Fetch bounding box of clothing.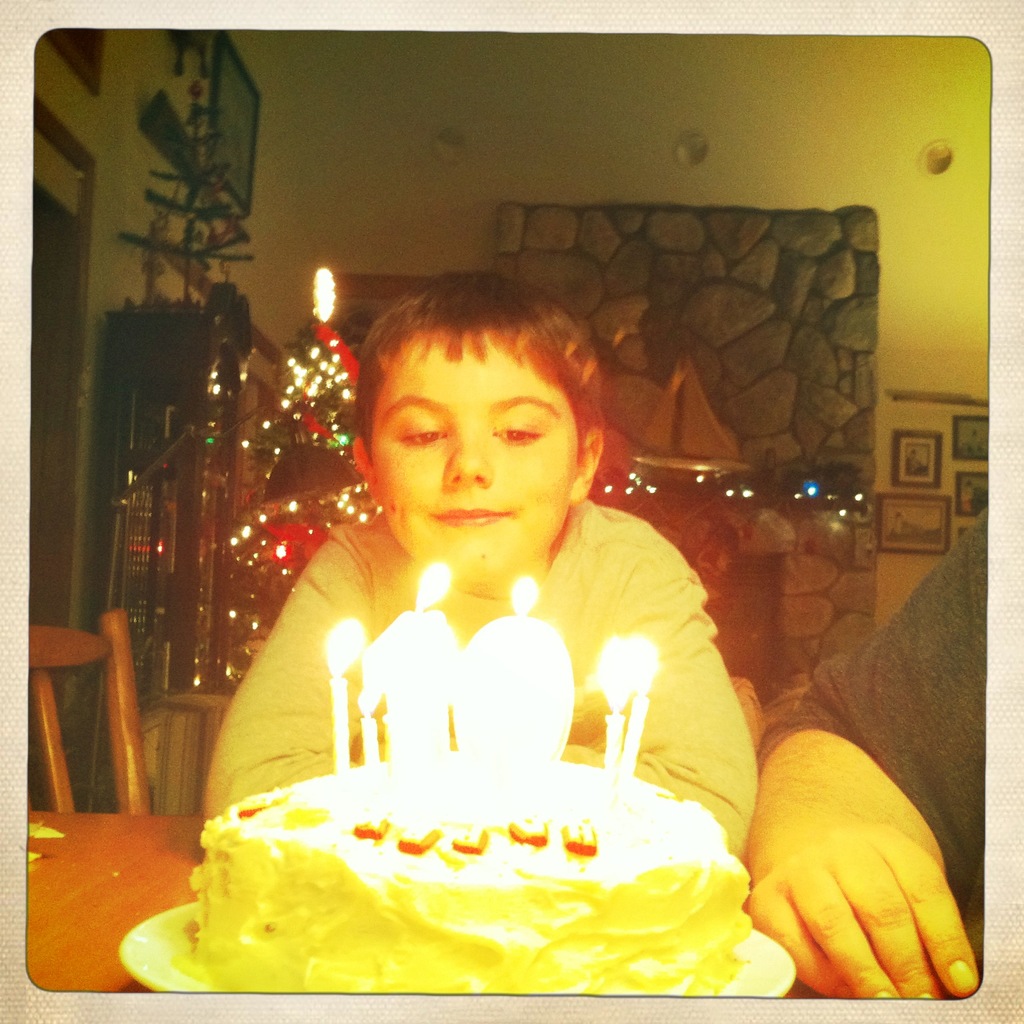
Bbox: BBox(214, 438, 760, 947).
